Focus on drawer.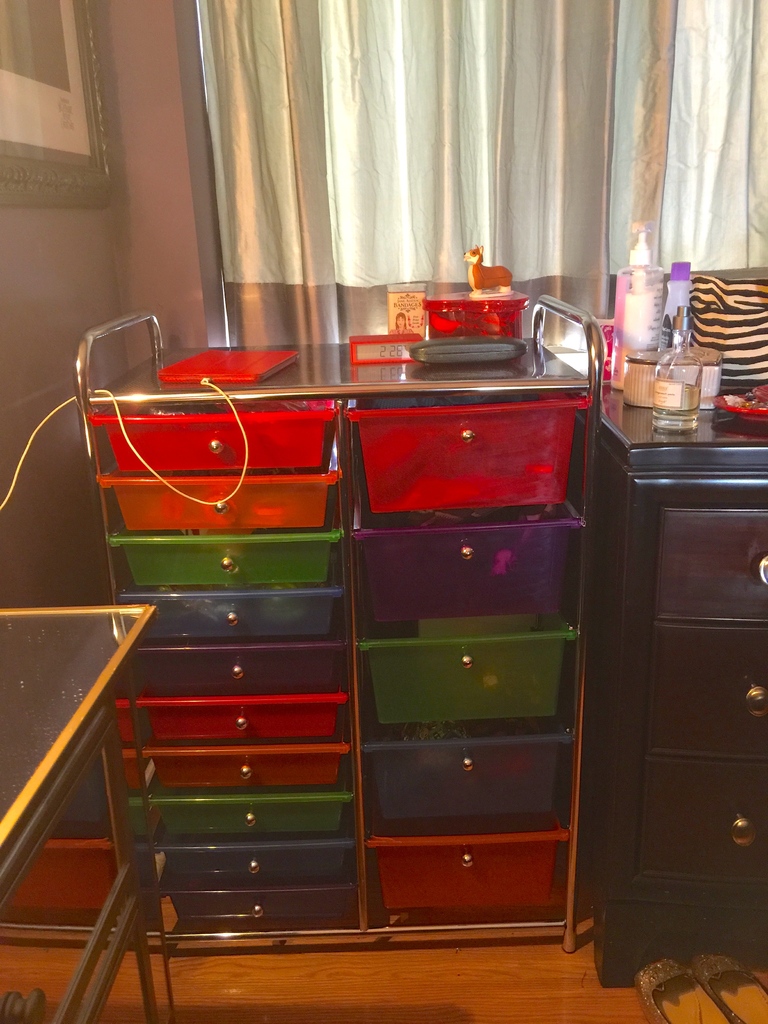
Focused at region(356, 631, 582, 729).
